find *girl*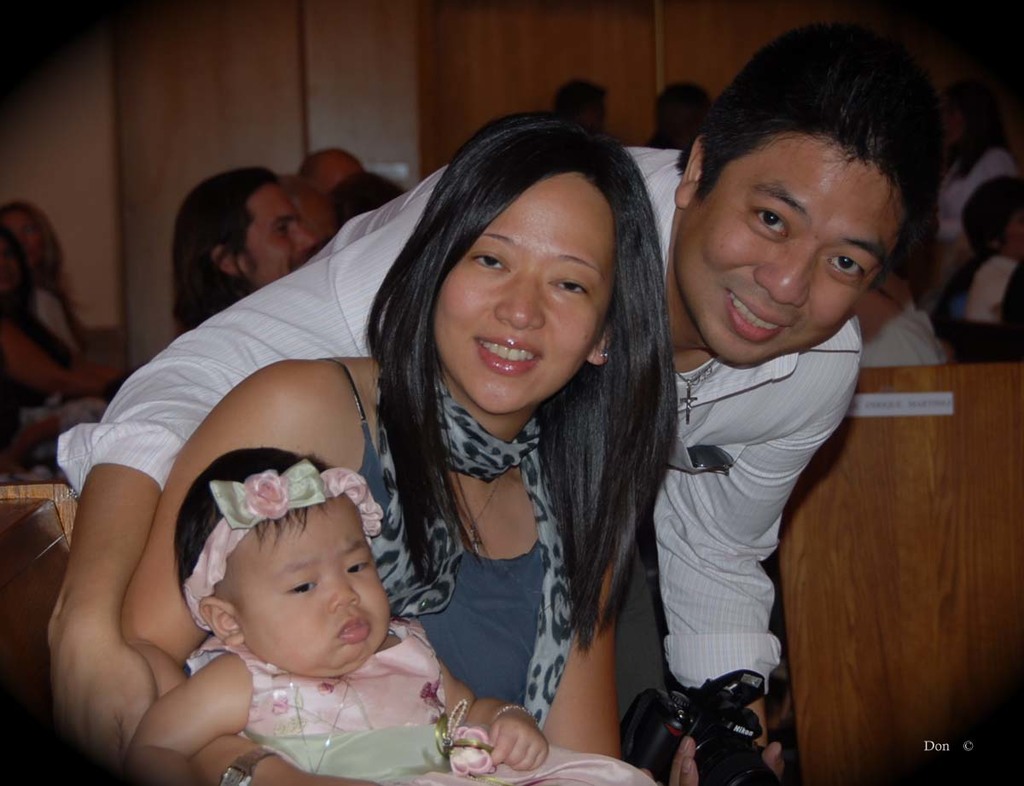
[x1=125, y1=449, x2=655, y2=785]
